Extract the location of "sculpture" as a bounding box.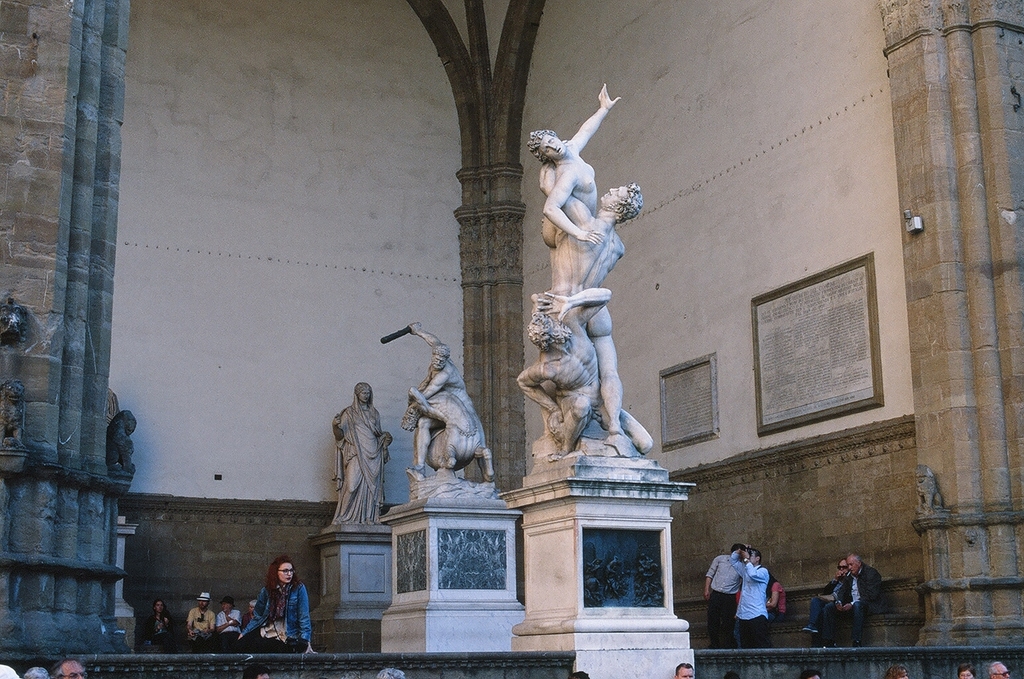
<box>326,377,391,534</box>.
